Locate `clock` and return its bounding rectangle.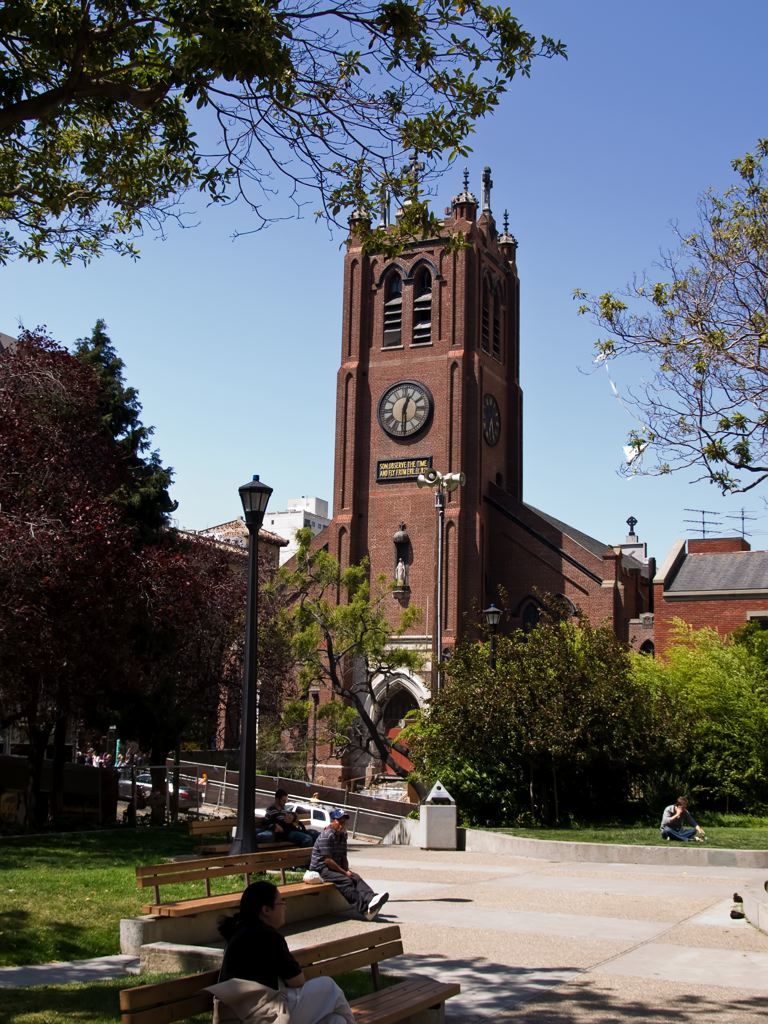
detection(381, 386, 428, 438).
